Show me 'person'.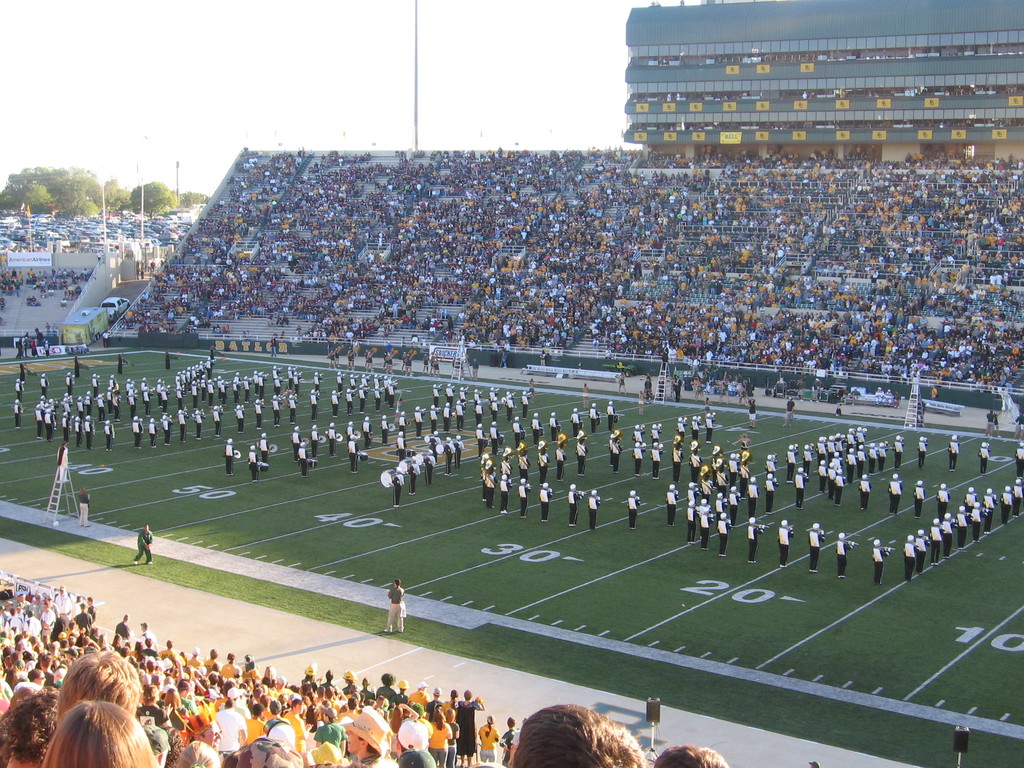
'person' is here: l=438, t=680, r=463, b=767.
